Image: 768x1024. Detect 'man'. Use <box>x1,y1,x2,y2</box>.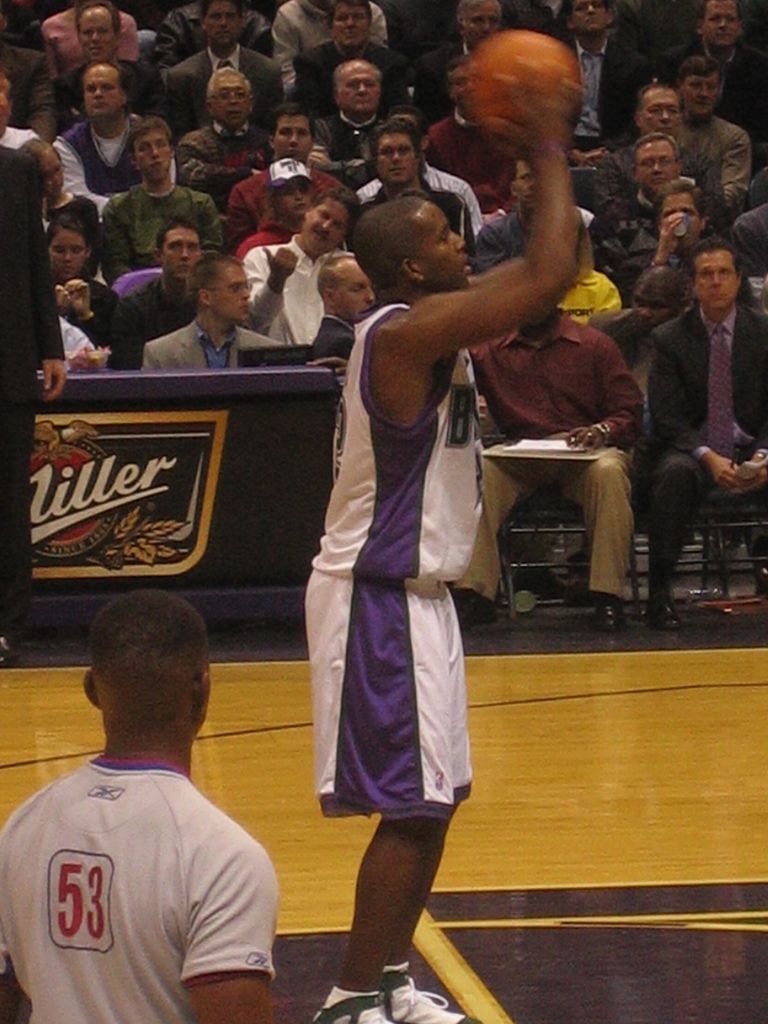
<box>298,88,577,1023</box>.
